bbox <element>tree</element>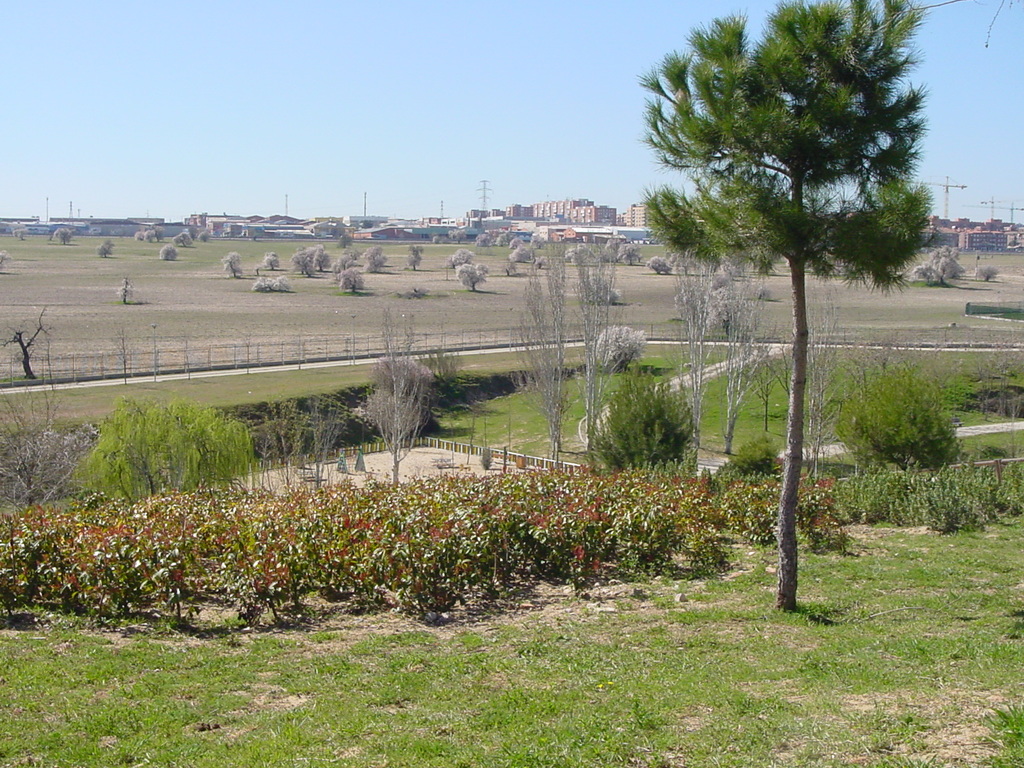
[652, 8, 925, 561]
